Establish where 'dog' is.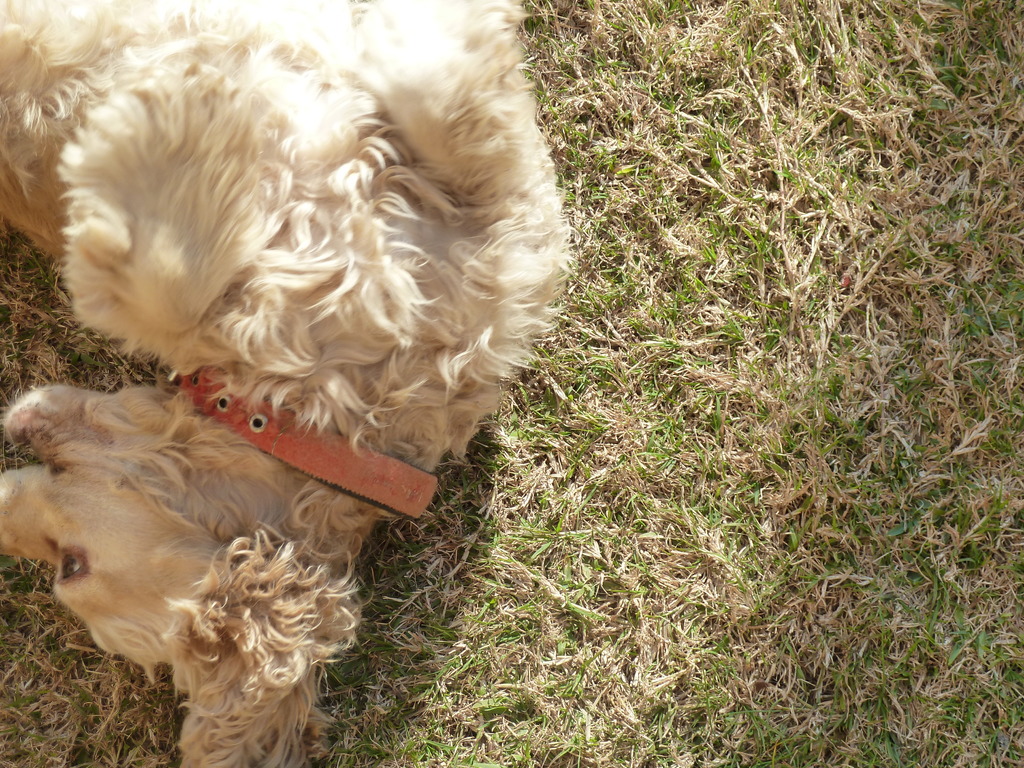
Established at (left=0, top=0, right=578, bottom=767).
